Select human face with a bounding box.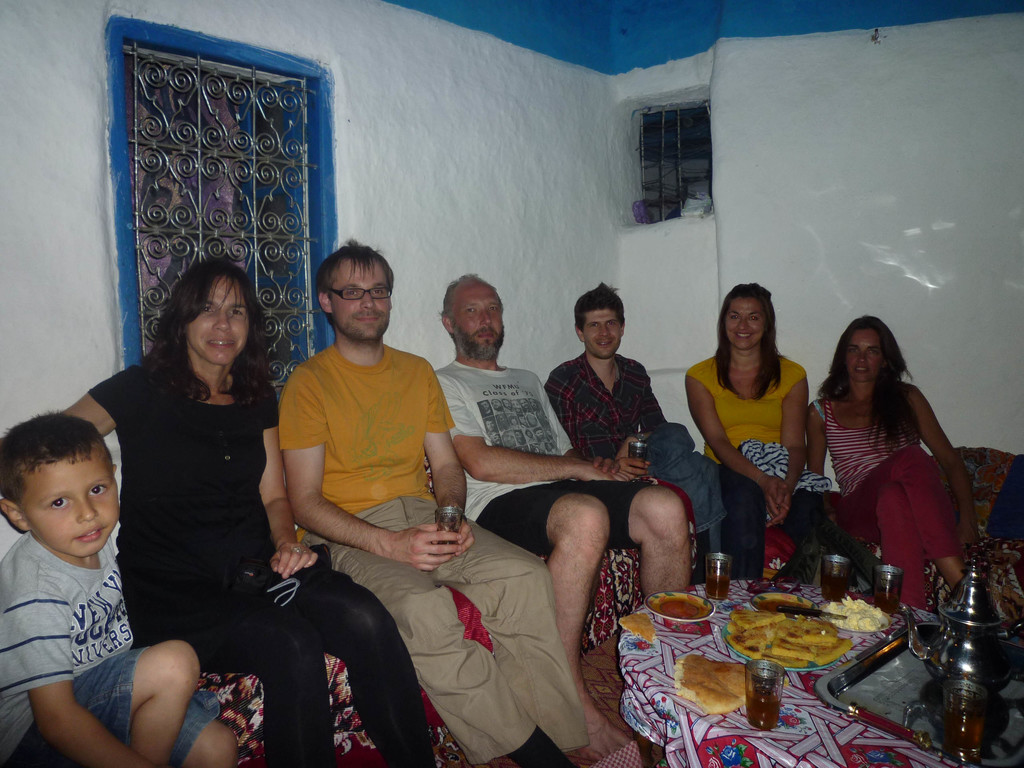
{"x1": 15, "y1": 447, "x2": 120, "y2": 557}.
